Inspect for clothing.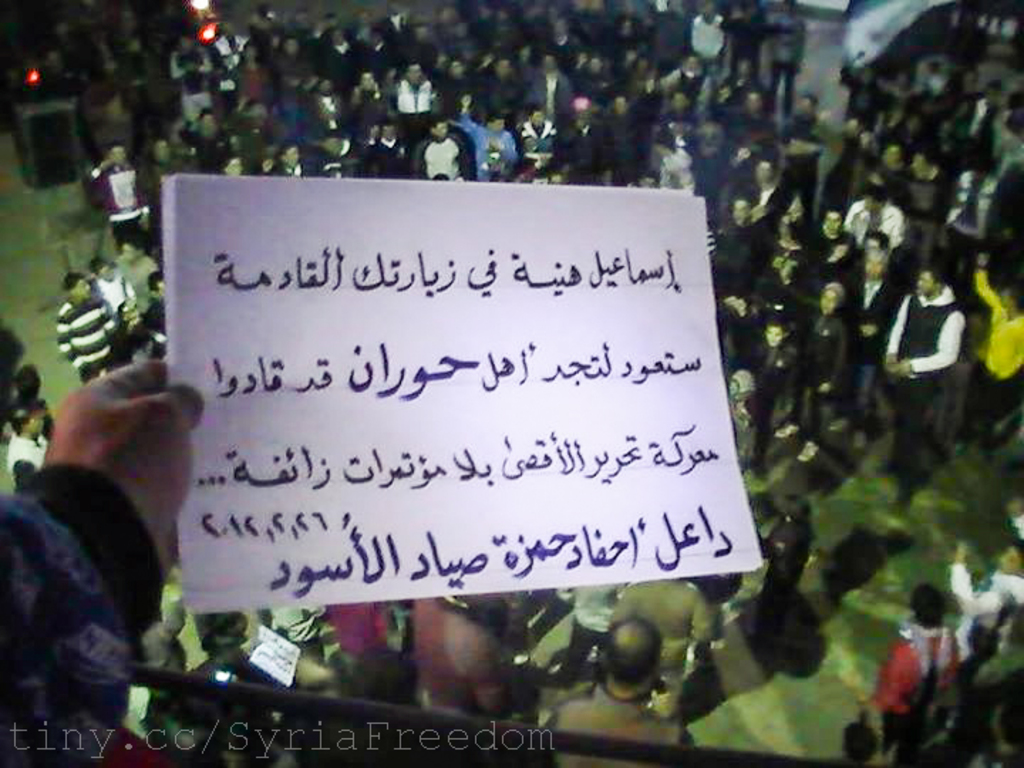
Inspection: rect(750, 111, 779, 154).
